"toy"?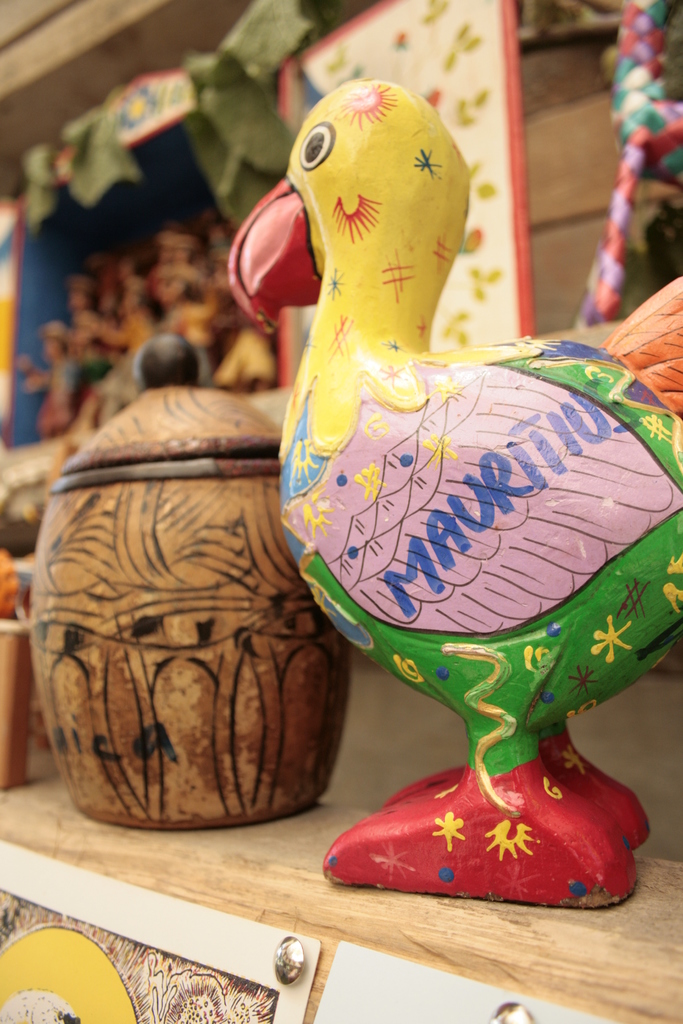
[x1=241, y1=111, x2=645, y2=872]
